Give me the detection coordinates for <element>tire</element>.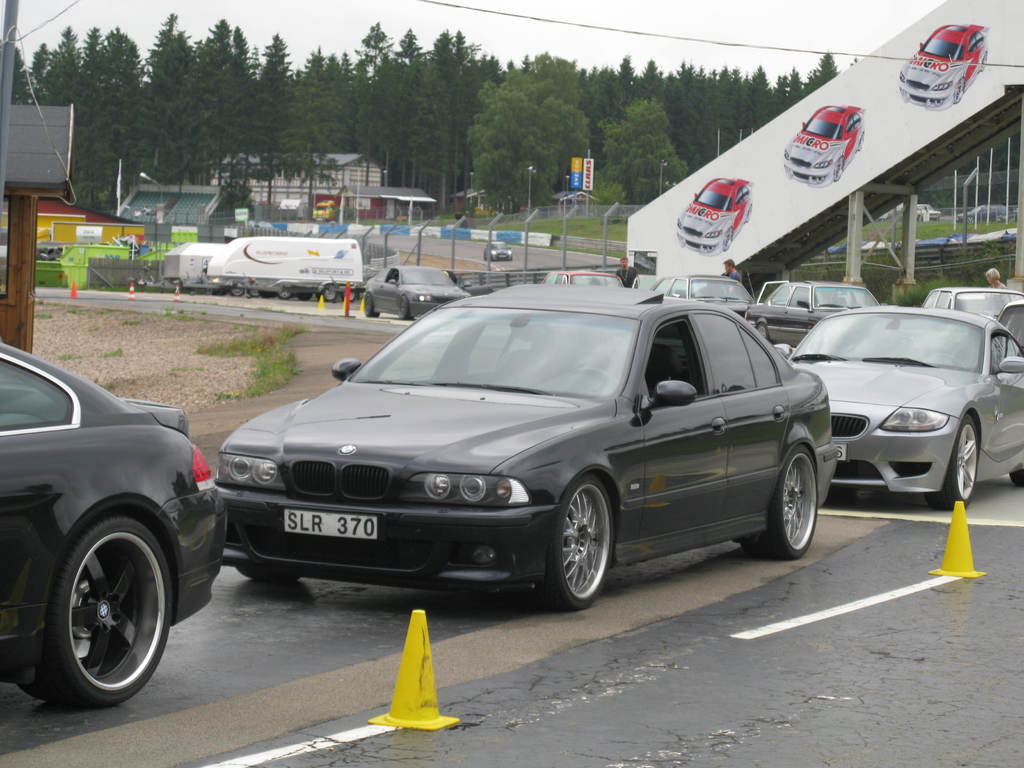
{"x1": 341, "y1": 291, "x2": 360, "y2": 301}.
